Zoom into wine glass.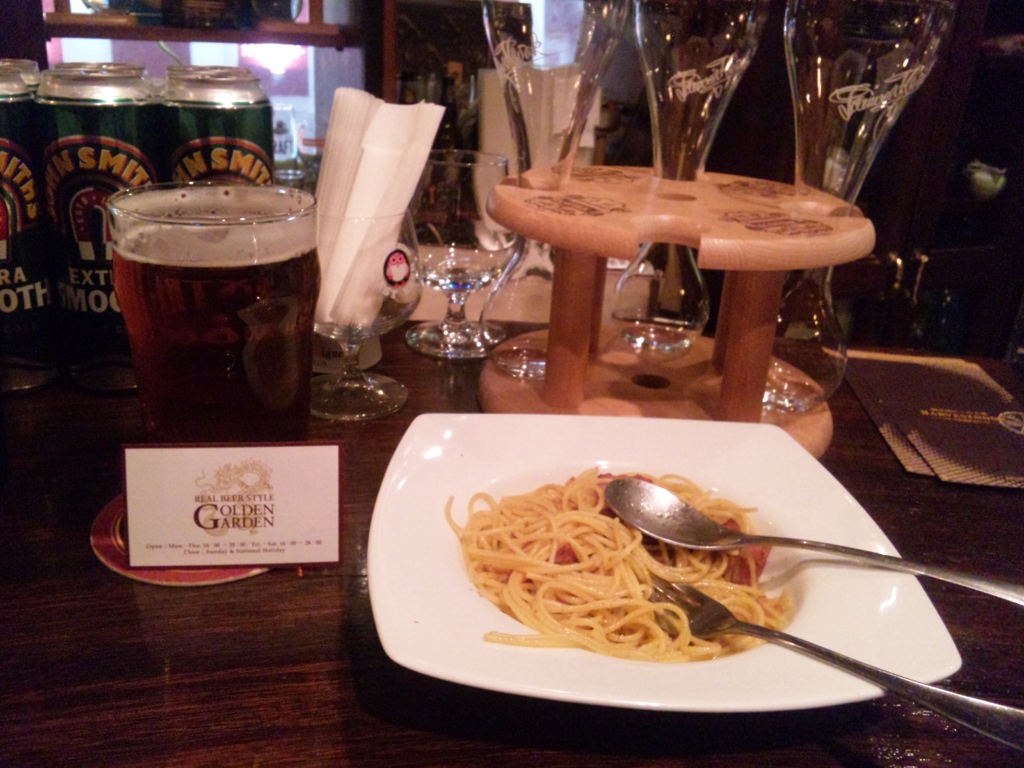
Zoom target: [484,0,623,373].
